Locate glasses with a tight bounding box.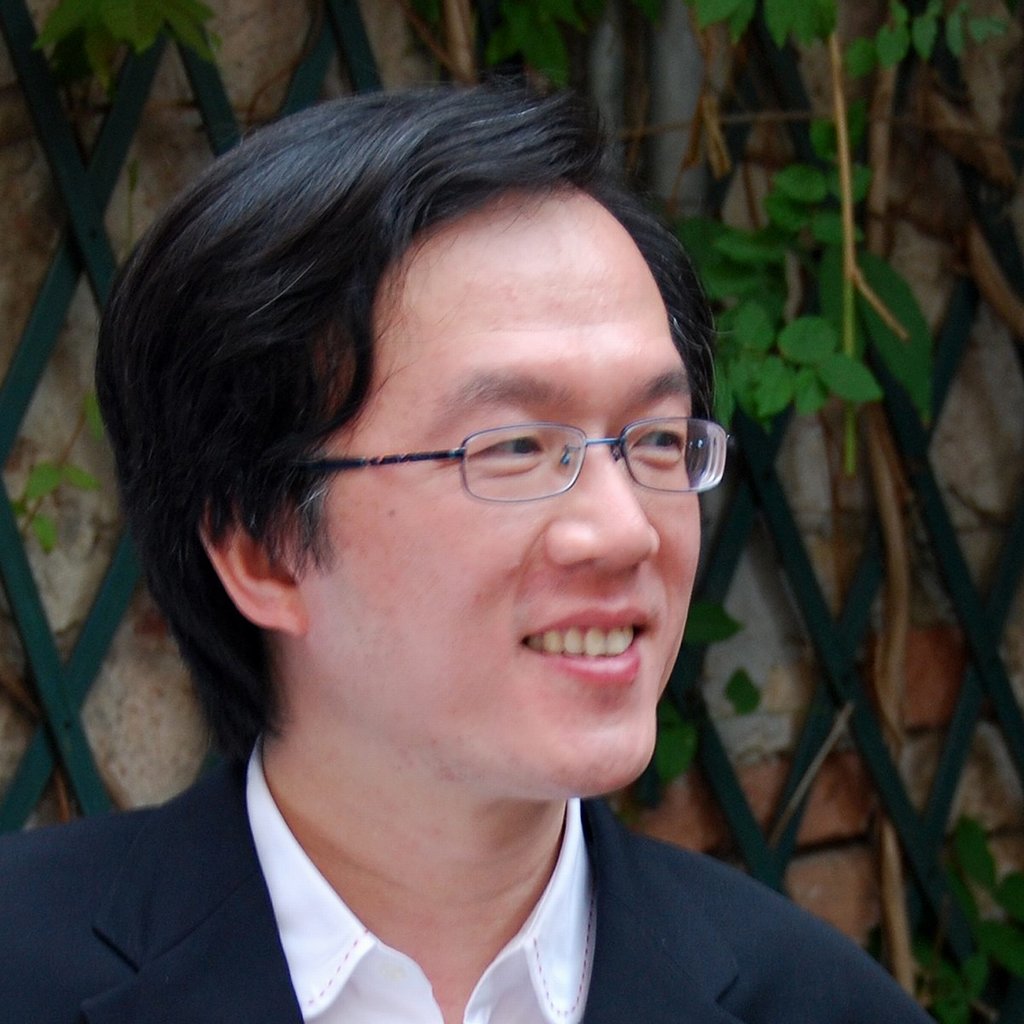
left=309, top=394, right=730, bottom=520.
